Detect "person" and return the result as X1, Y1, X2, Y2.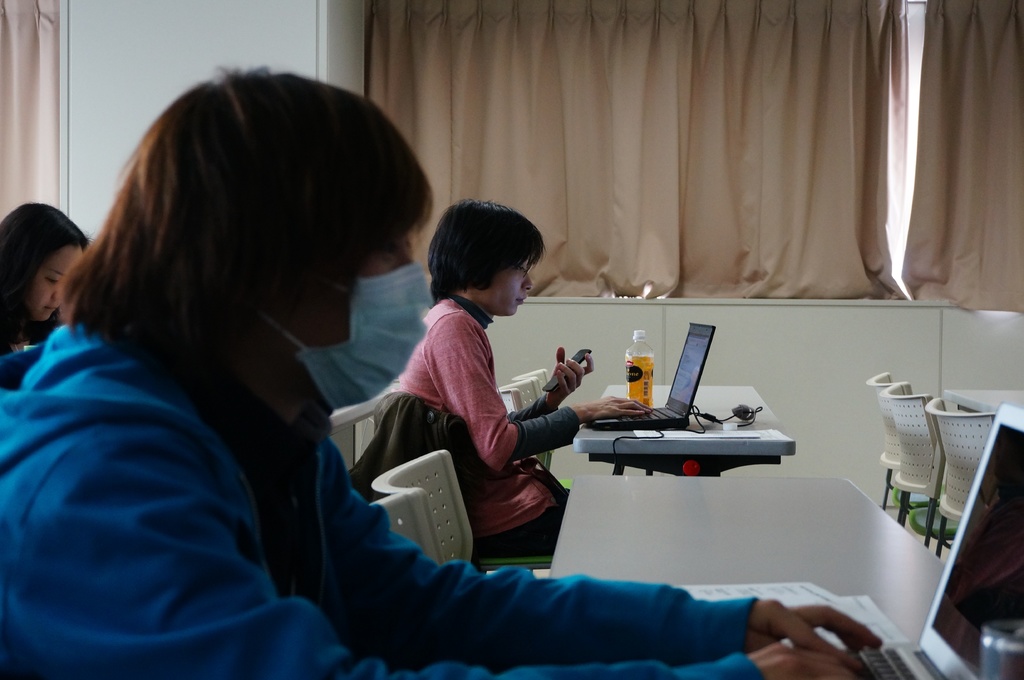
0, 200, 93, 393.
